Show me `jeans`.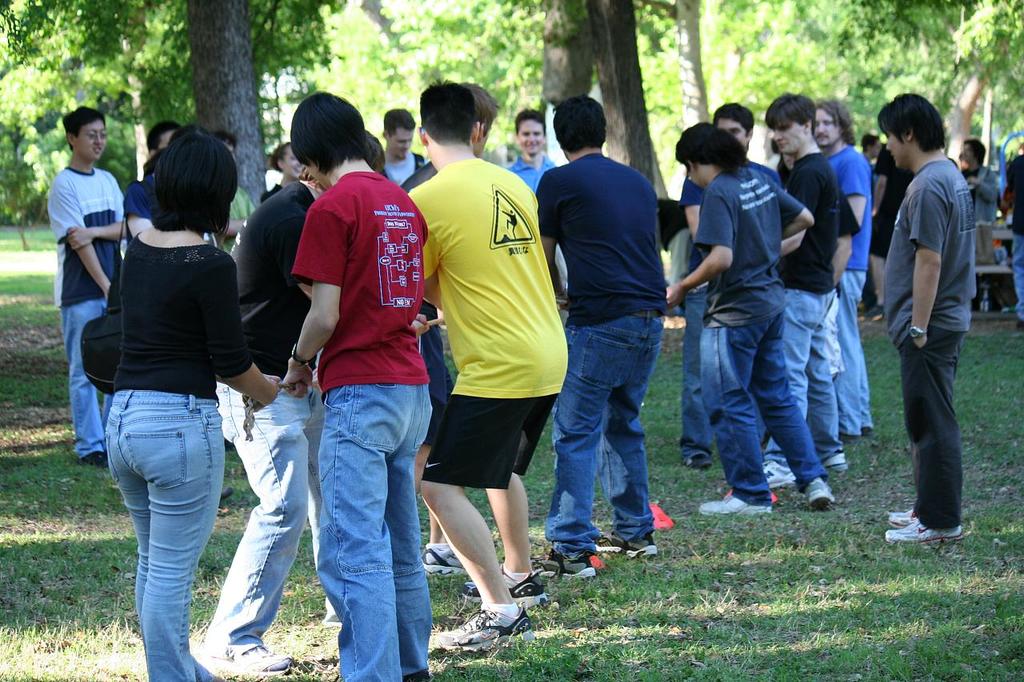
`jeans` is here: locate(1014, 239, 1023, 321).
